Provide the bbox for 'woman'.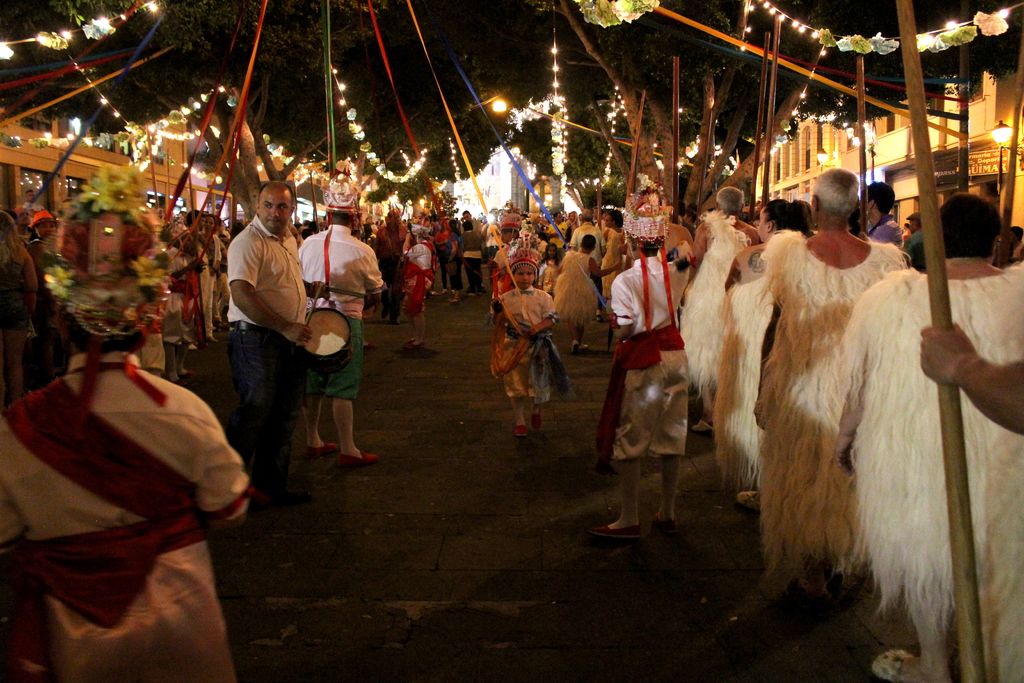
bbox=[497, 251, 560, 422].
